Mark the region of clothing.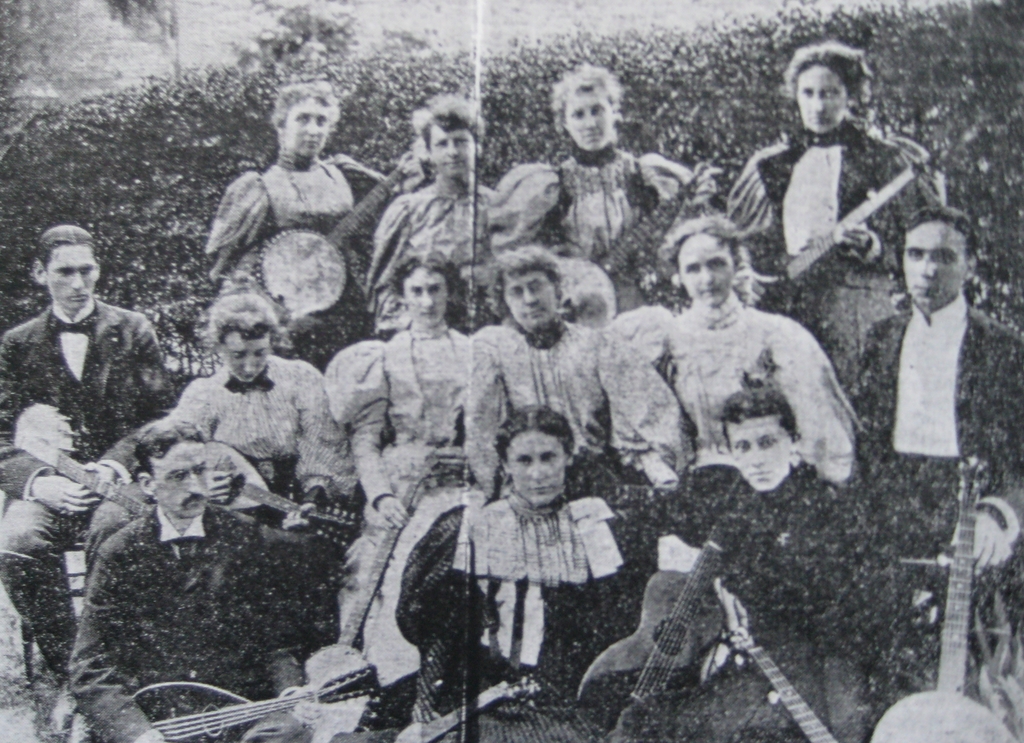
Region: l=367, t=182, r=503, b=332.
